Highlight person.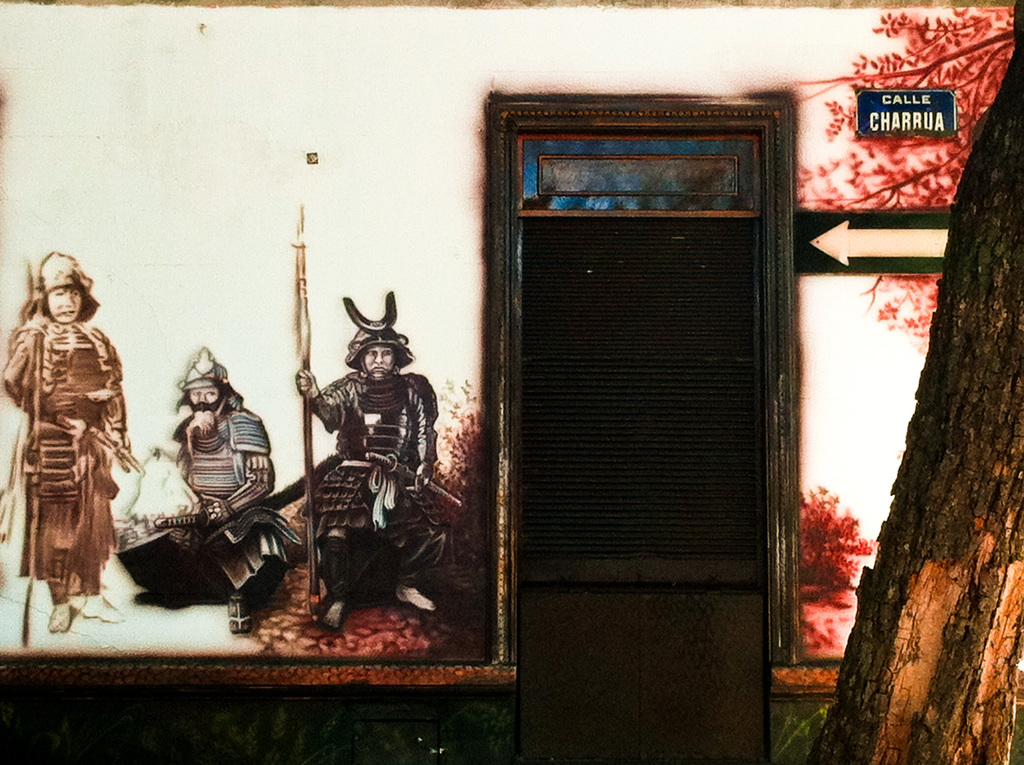
Highlighted region: select_region(0, 245, 130, 630).
